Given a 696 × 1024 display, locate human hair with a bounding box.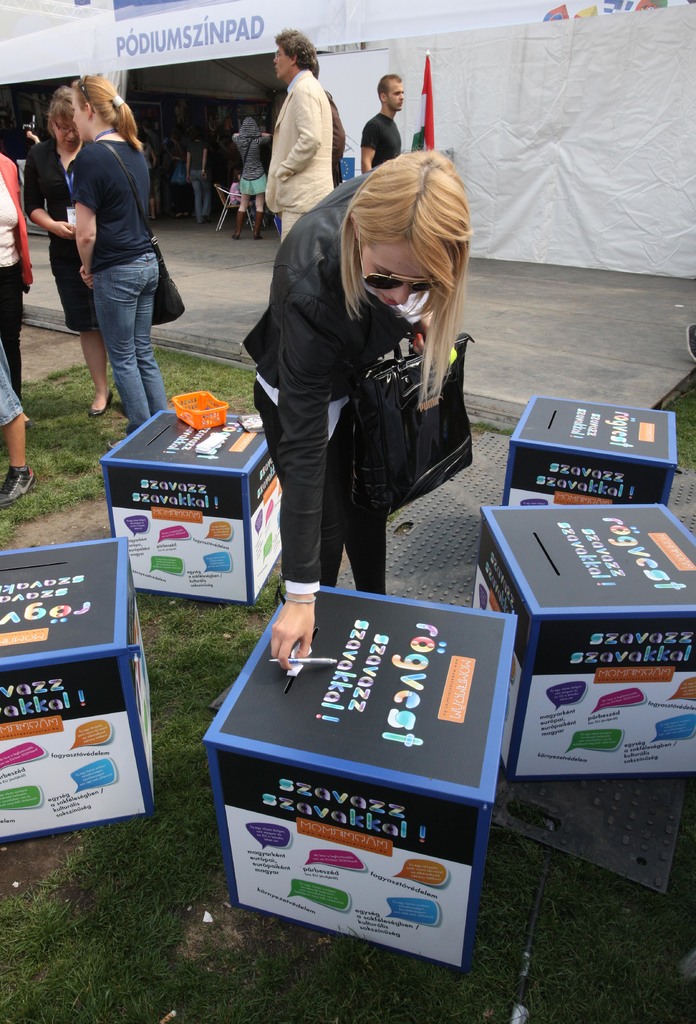
Located: {"left": 71, "top": 72, "right": 144, "bottom": 147}.
